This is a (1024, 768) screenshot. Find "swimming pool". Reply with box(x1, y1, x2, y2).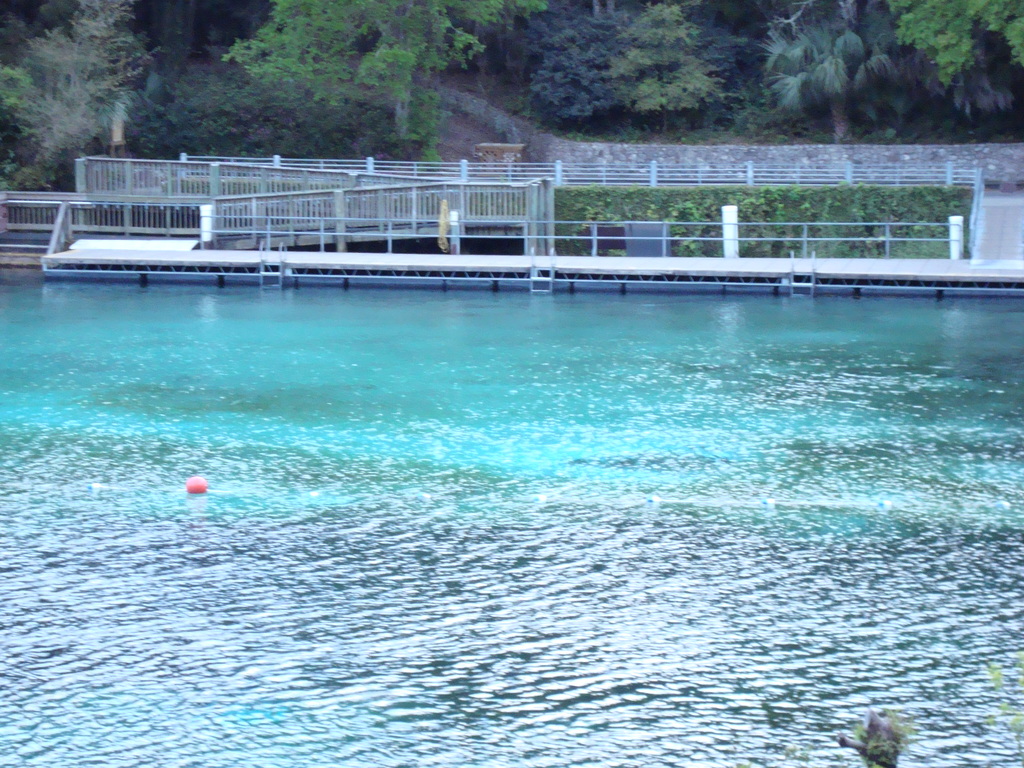
box(0, 259, 1023, 767).
